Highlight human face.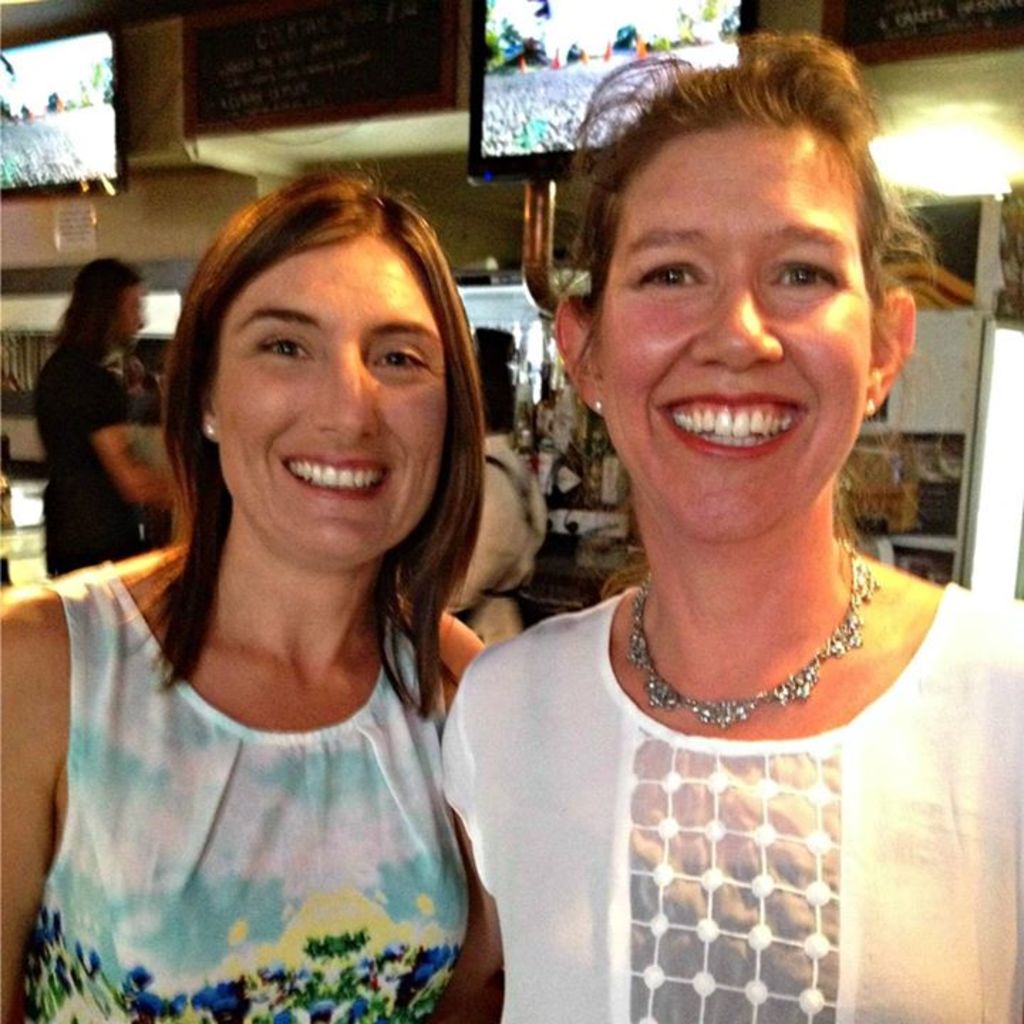
Highlighted region: x1=220 y1=243 x2=444 y2=552.
